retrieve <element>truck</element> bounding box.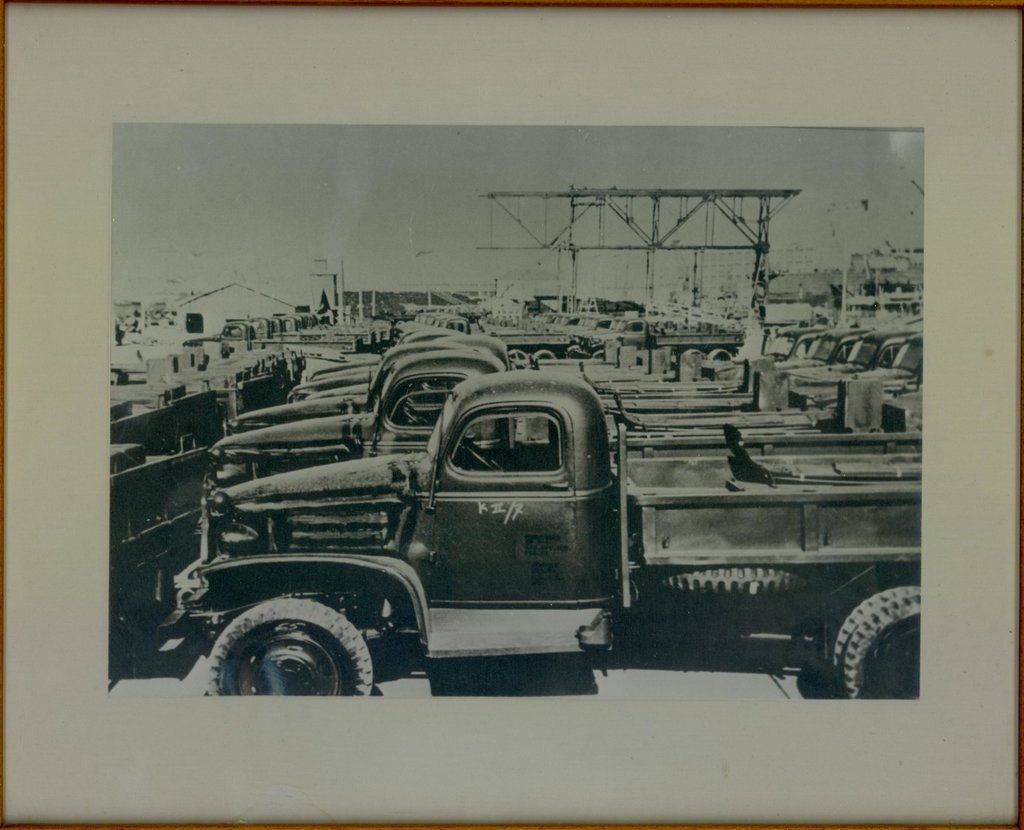
Bounding box: <region>395, 311, 424, 325</region>.
